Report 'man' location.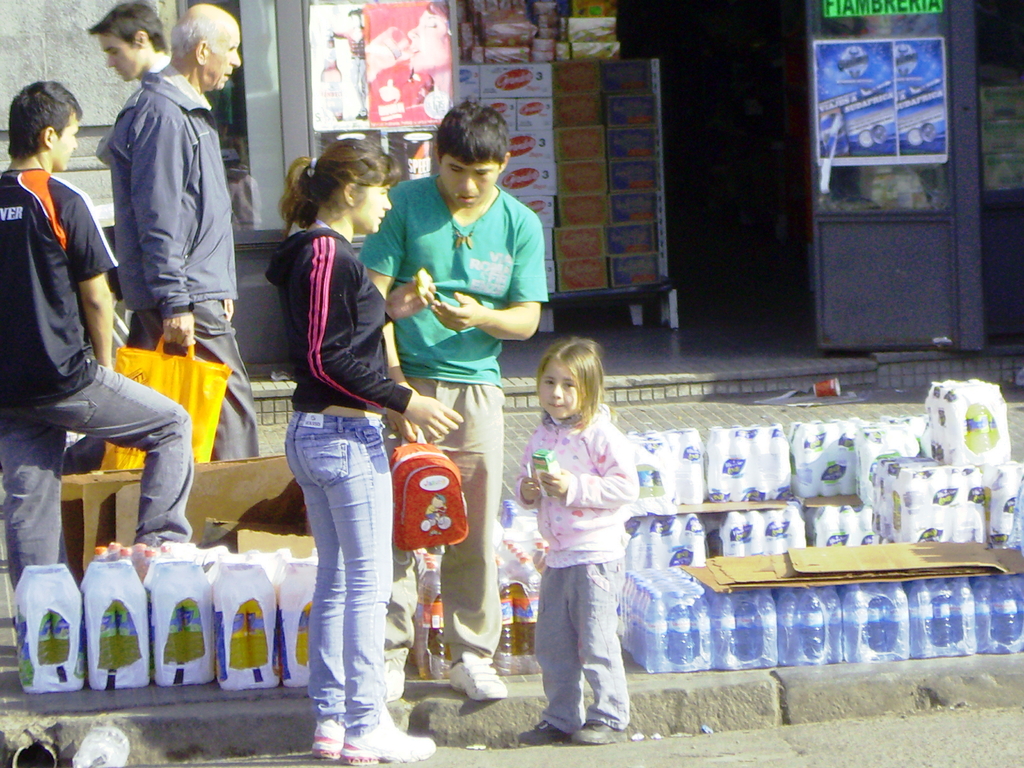
Report: rect(60, 3, 254, 460).
